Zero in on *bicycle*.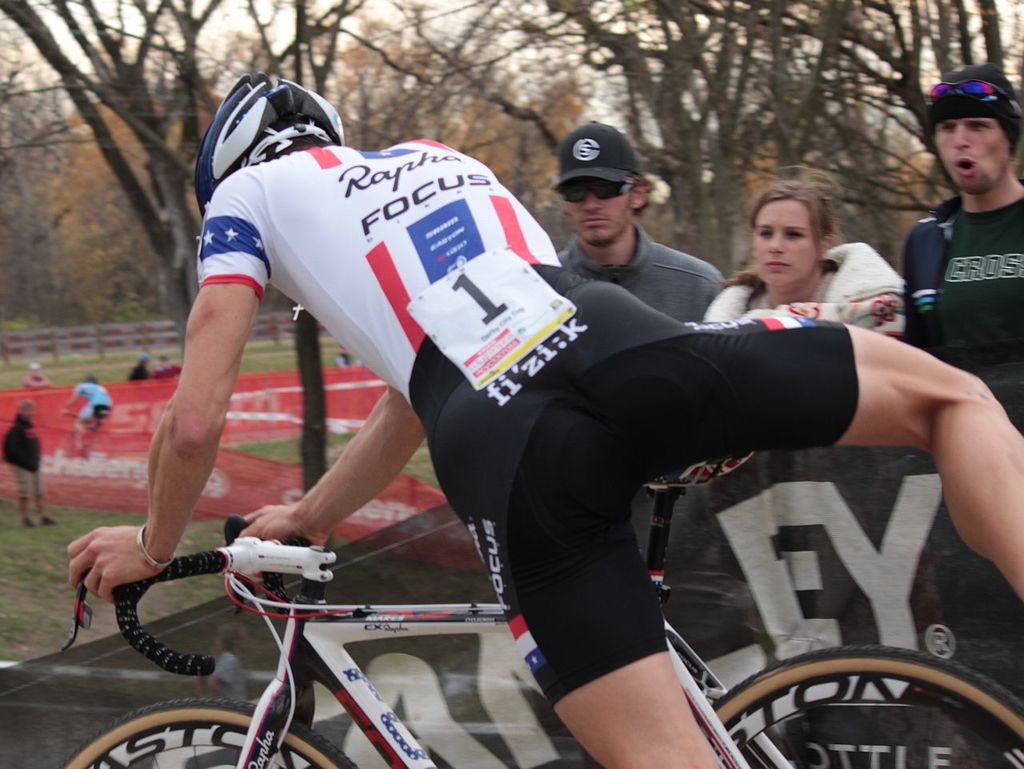
Zeroed in: bbox=(61, 521, 1023, 768).
